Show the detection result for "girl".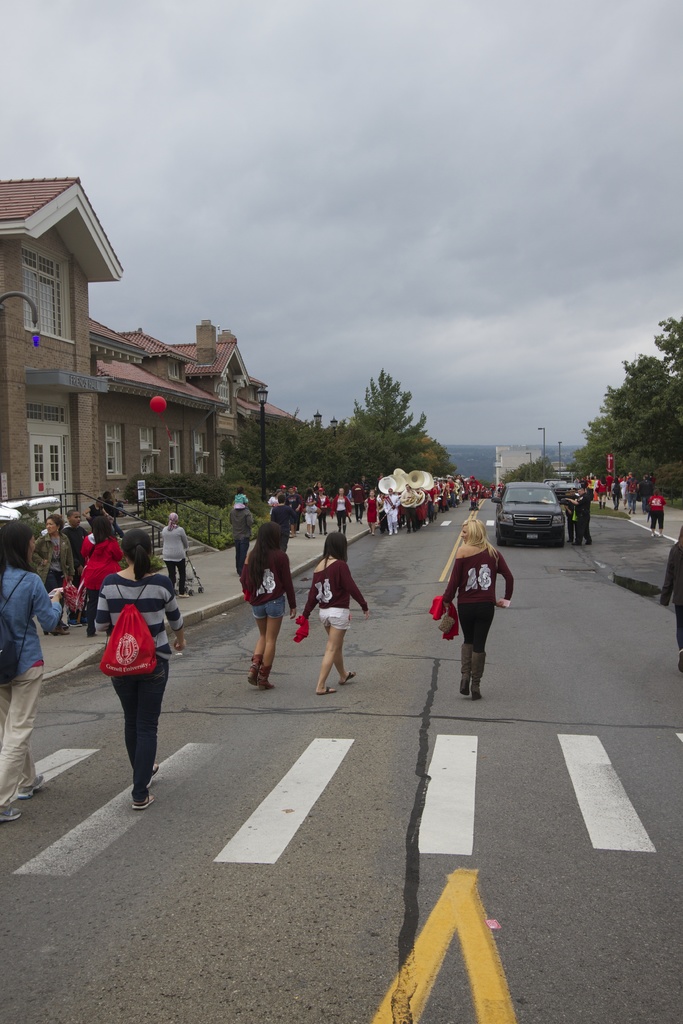
<bbox>232, 485, 250, 507</bbox>.
